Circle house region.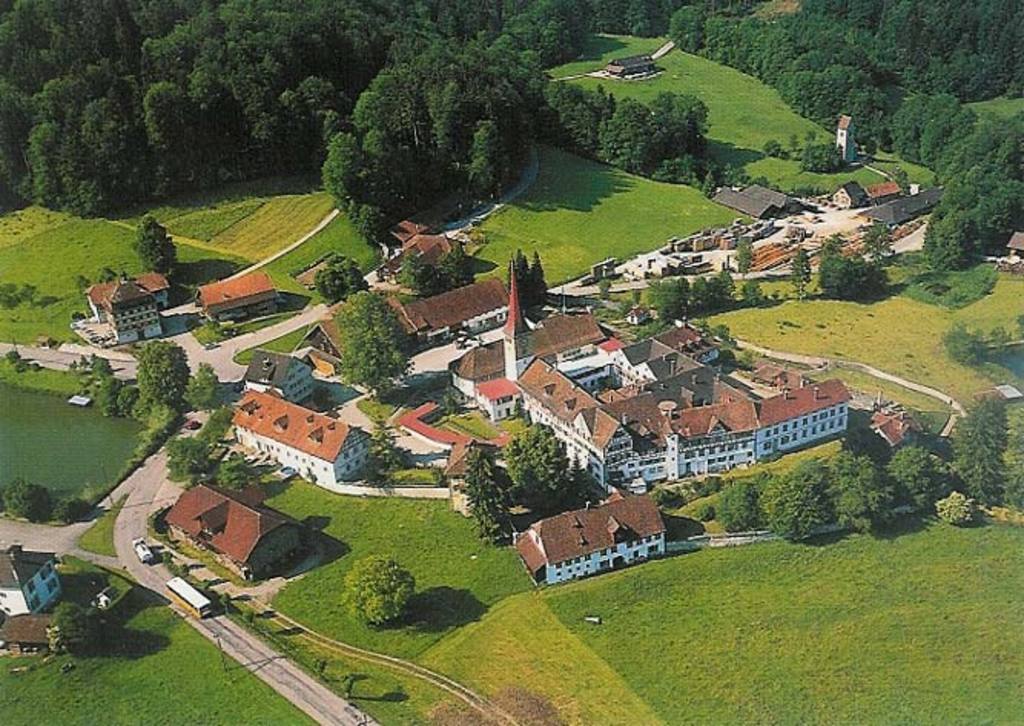
Region: 195,262,286,319.
